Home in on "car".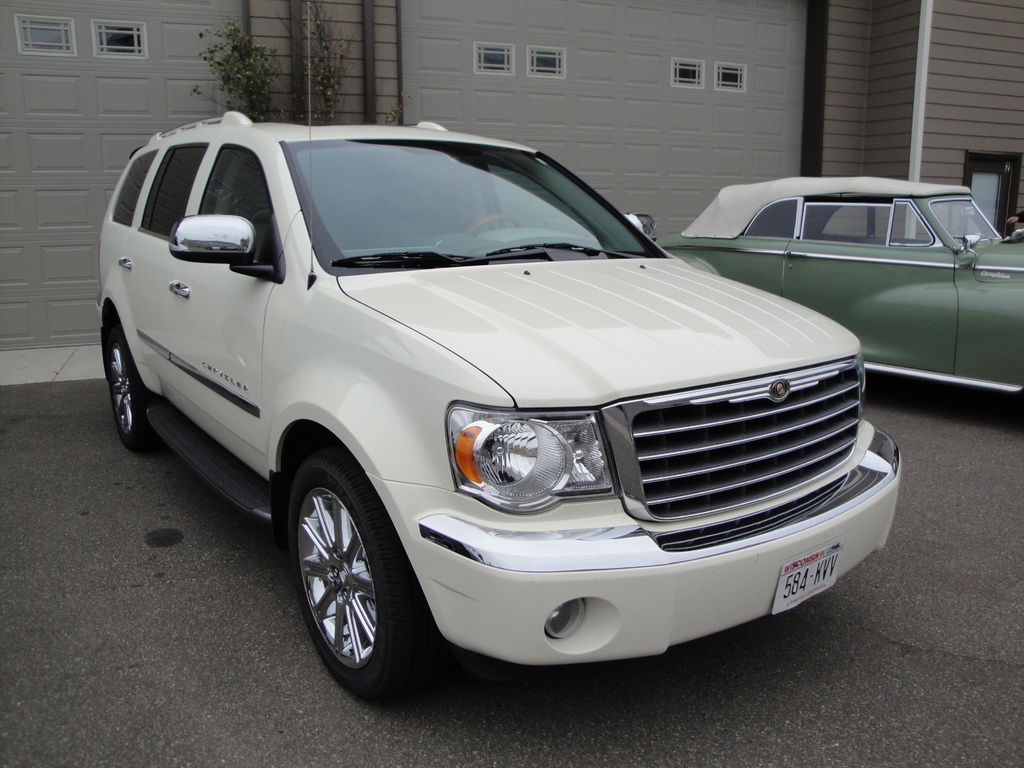
Homed in at [655, 178, 1023, 394].
